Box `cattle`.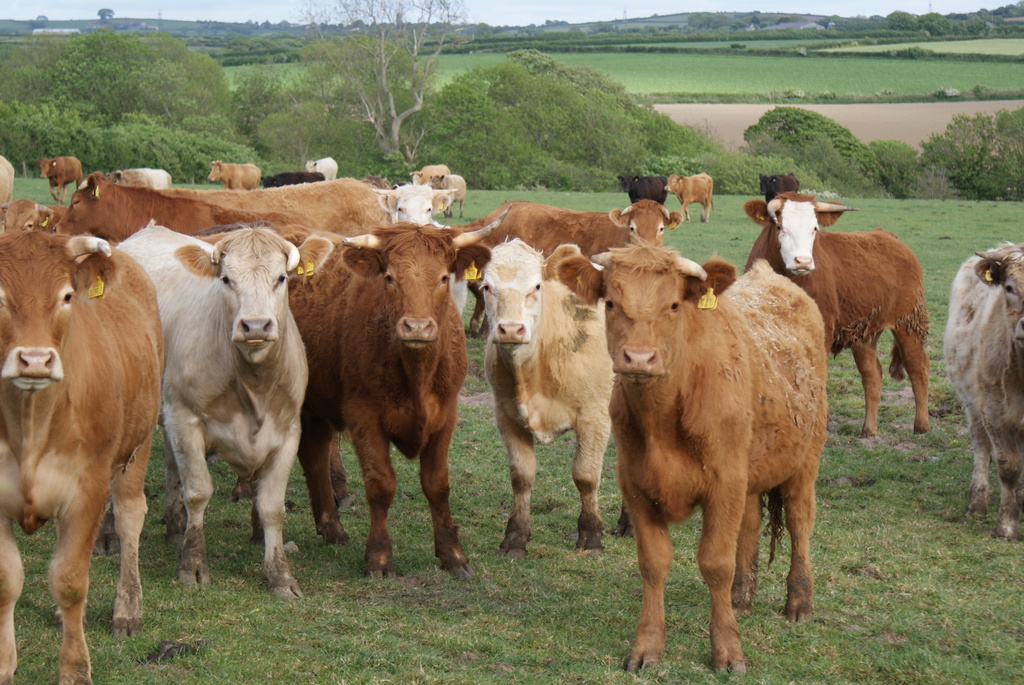
rect(448, 198, 683, 247).
